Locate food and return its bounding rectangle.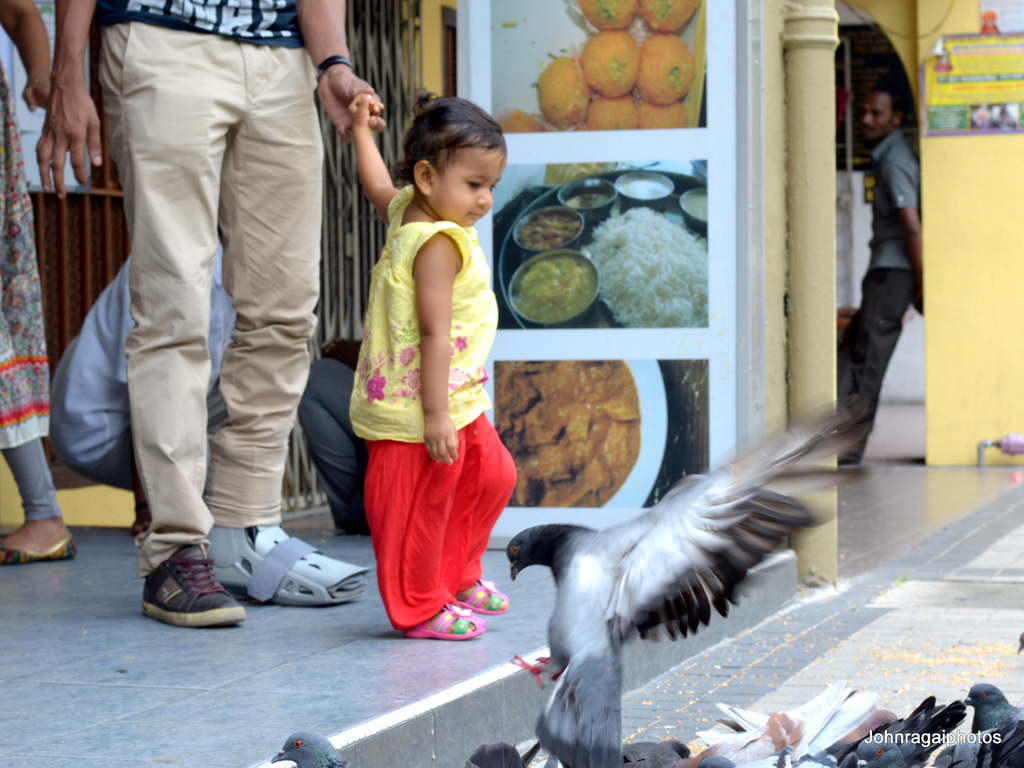
pyautogui.locateOnScreen(493, 360, 640, 507).
